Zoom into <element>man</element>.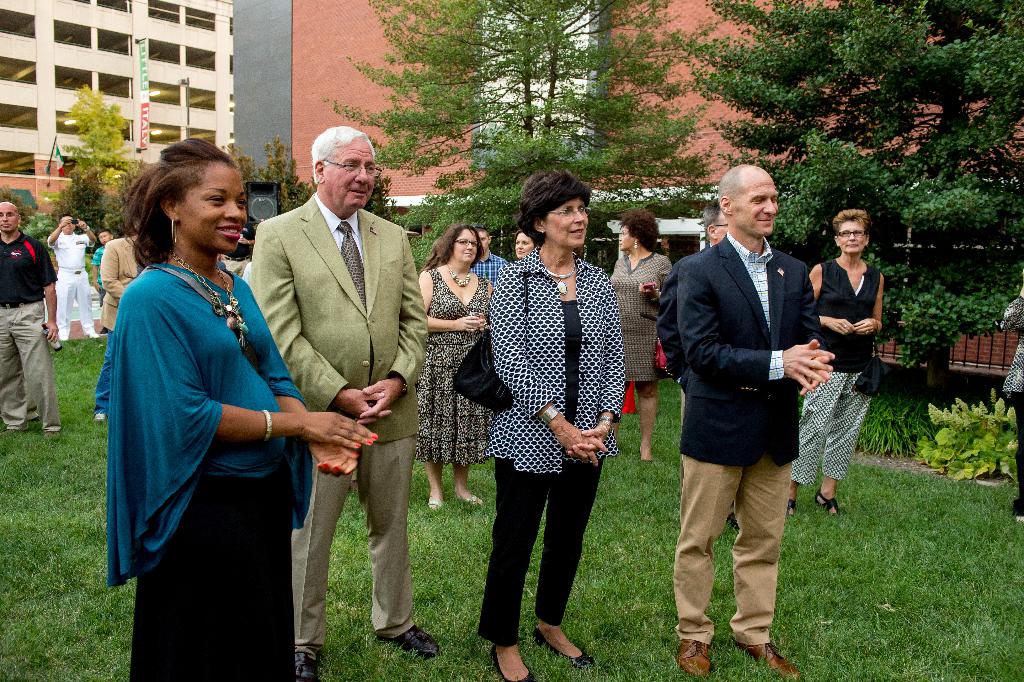
Zoom target: 470, 226, 513, 292.
